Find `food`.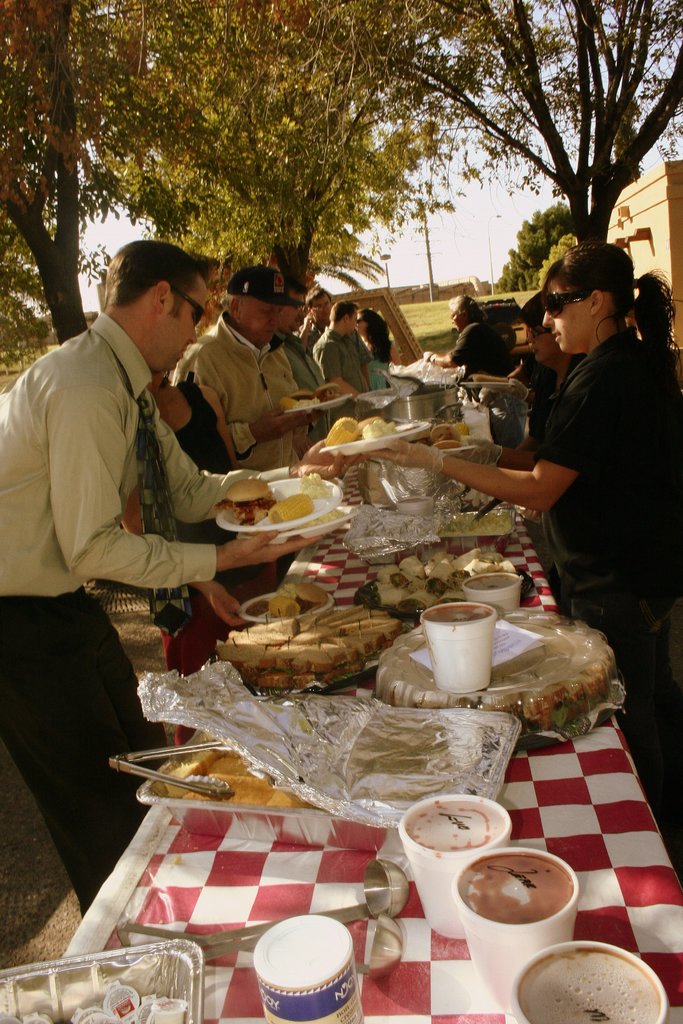
bbox(163, 741, 320, 806).
